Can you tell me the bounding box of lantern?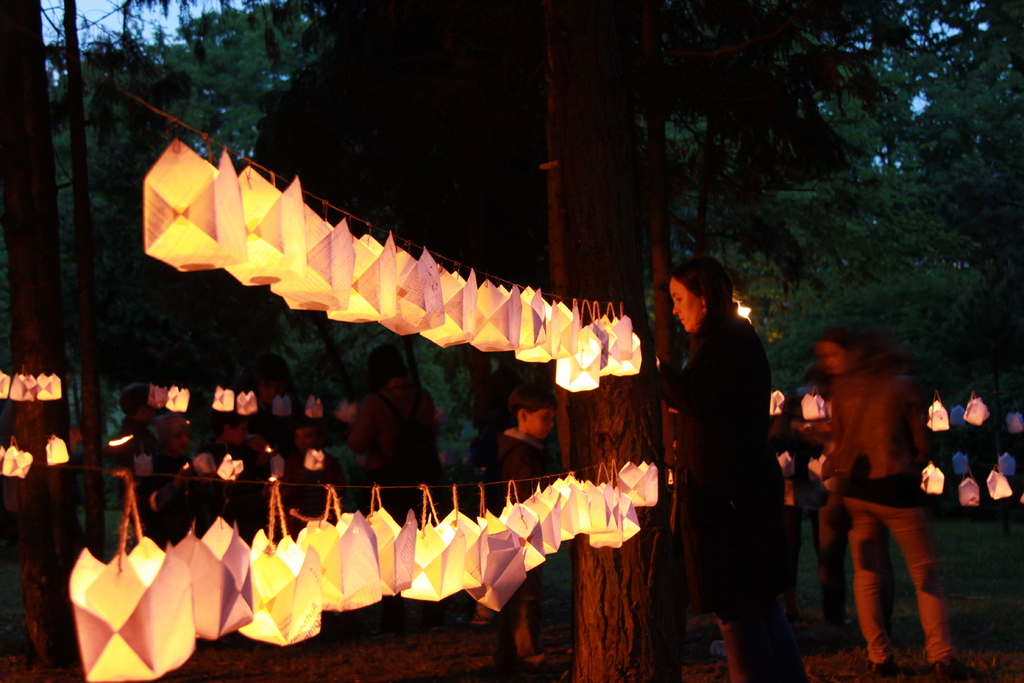
(left=986, top=468, right=1007, bottom=498).
